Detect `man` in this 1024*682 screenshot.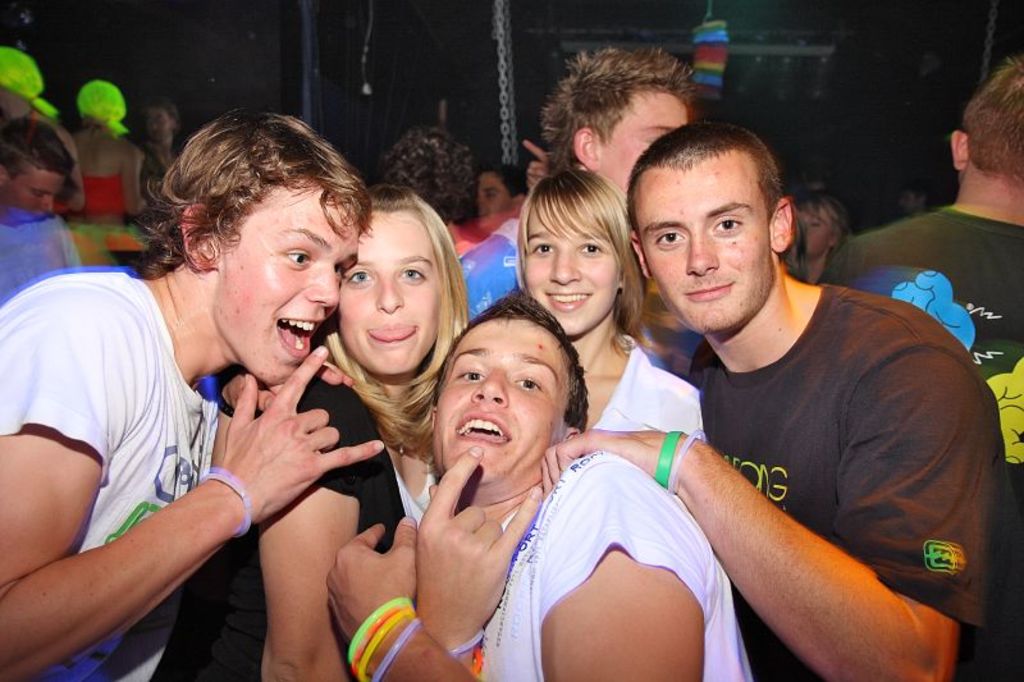
Detection: 476/160/531/212.
